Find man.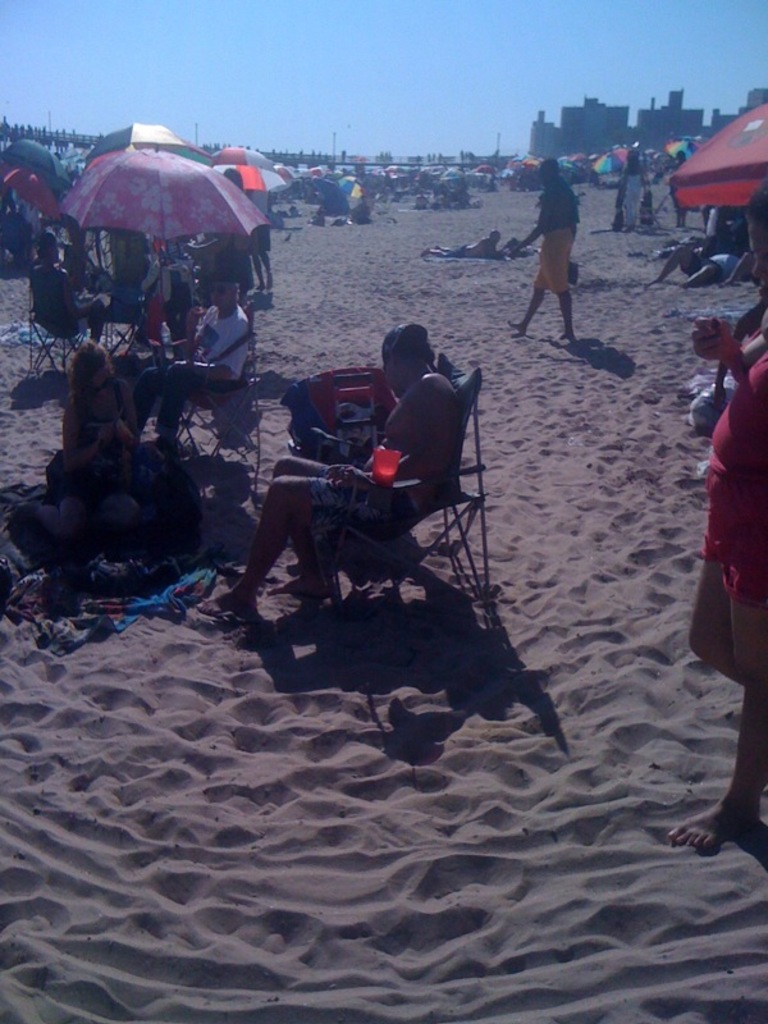
<box>643,244,755,298</box>.
